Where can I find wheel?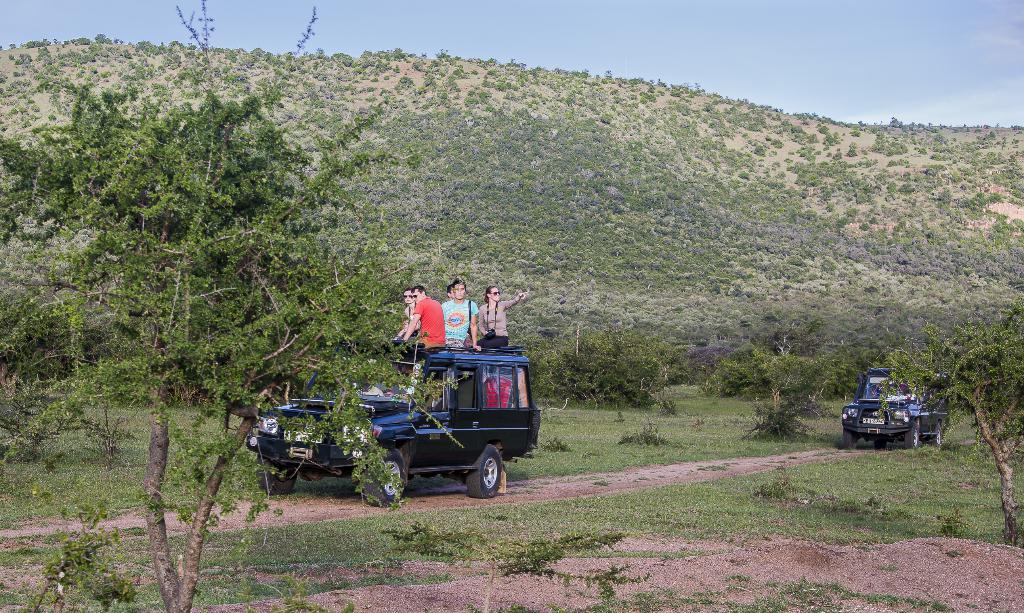
You can find it at 844, 428, 858, 450.
